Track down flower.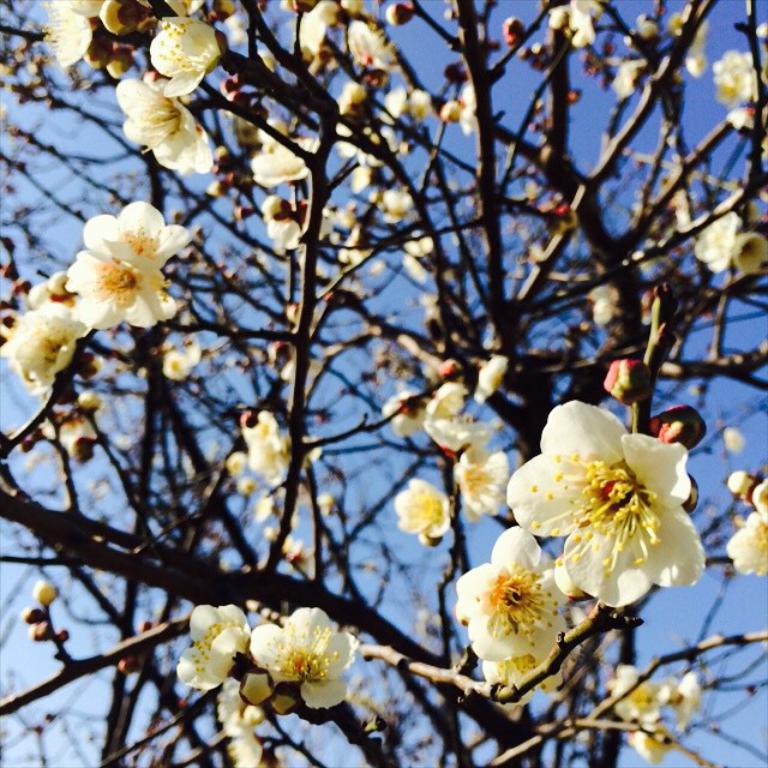
Tracked to 712,53,762,107.
